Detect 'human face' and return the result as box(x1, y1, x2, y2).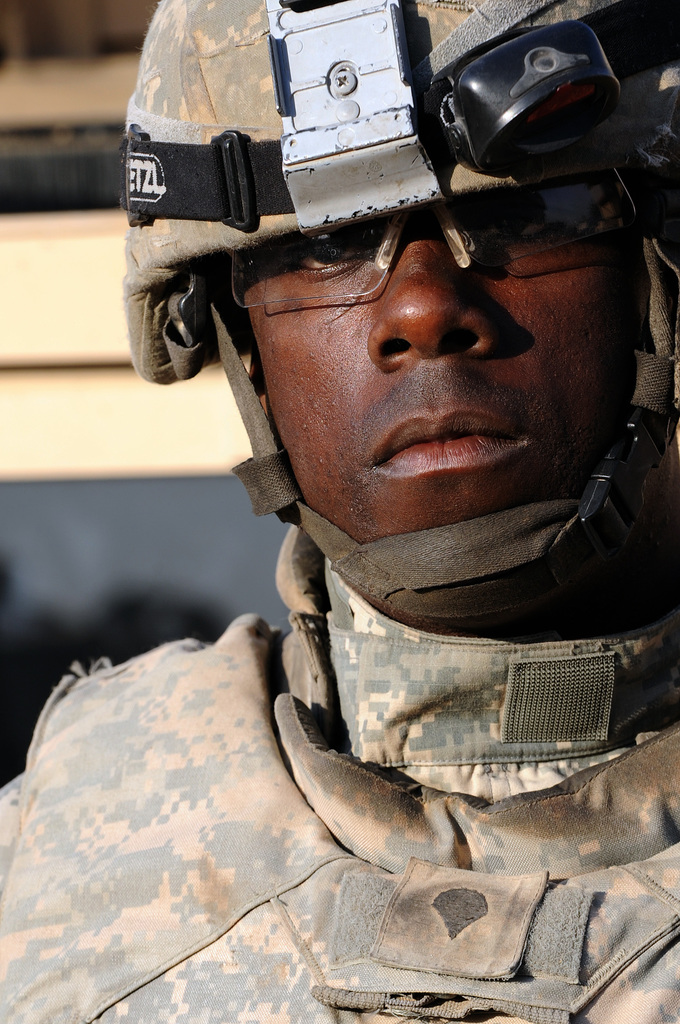
box(229, 209, 645, 614).
